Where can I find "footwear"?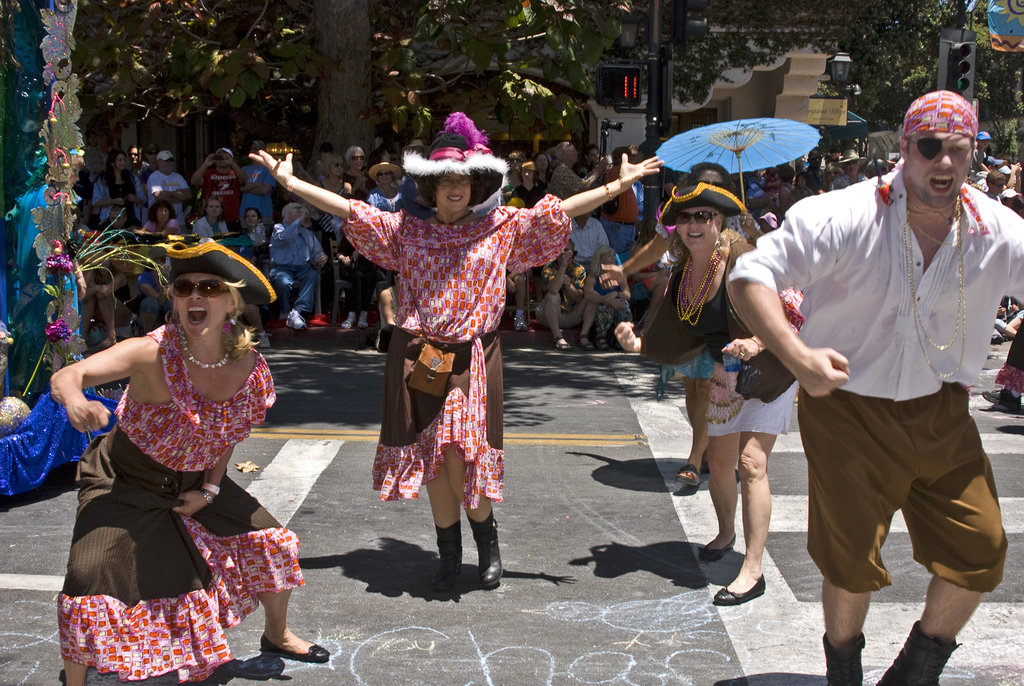
You can find it at 546, 334, 571, 351.
